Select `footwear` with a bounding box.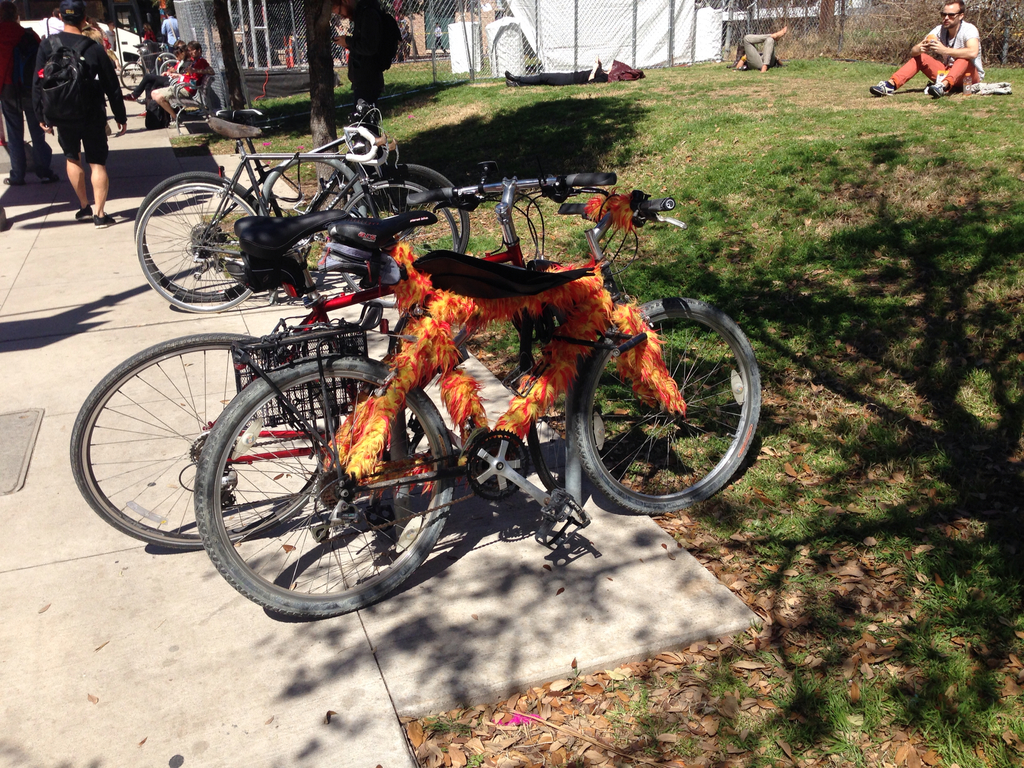
l=74, t=204, r=94, b=221.
